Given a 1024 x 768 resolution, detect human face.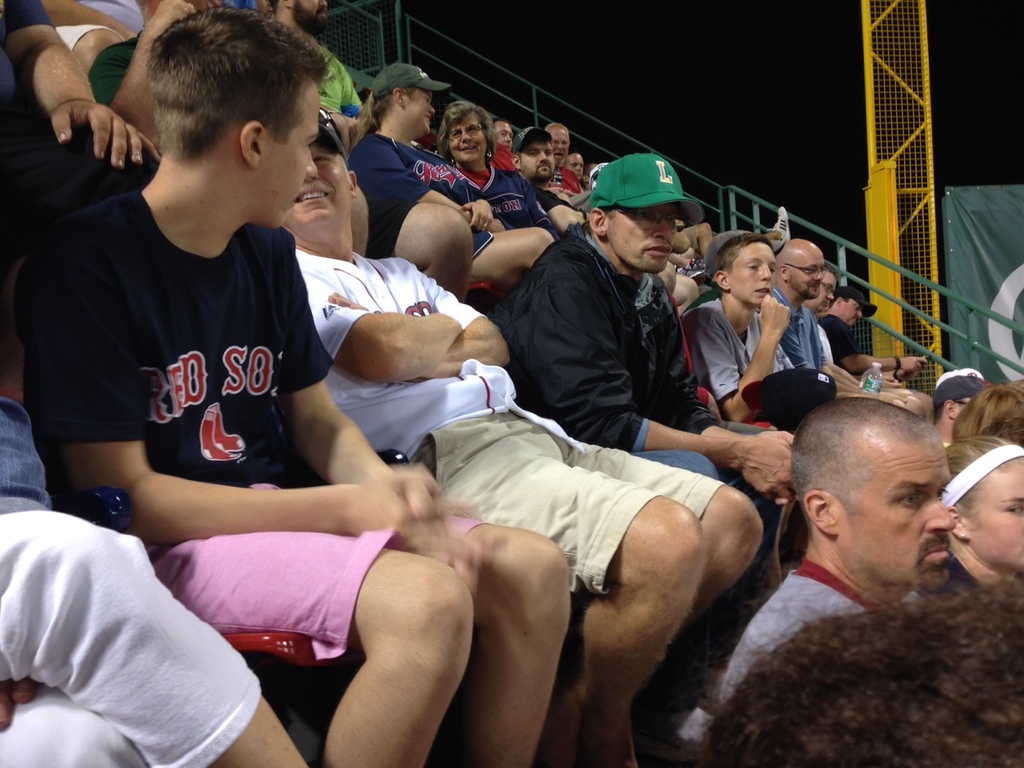
[left=954, top=396, right=976, bottom=420].
